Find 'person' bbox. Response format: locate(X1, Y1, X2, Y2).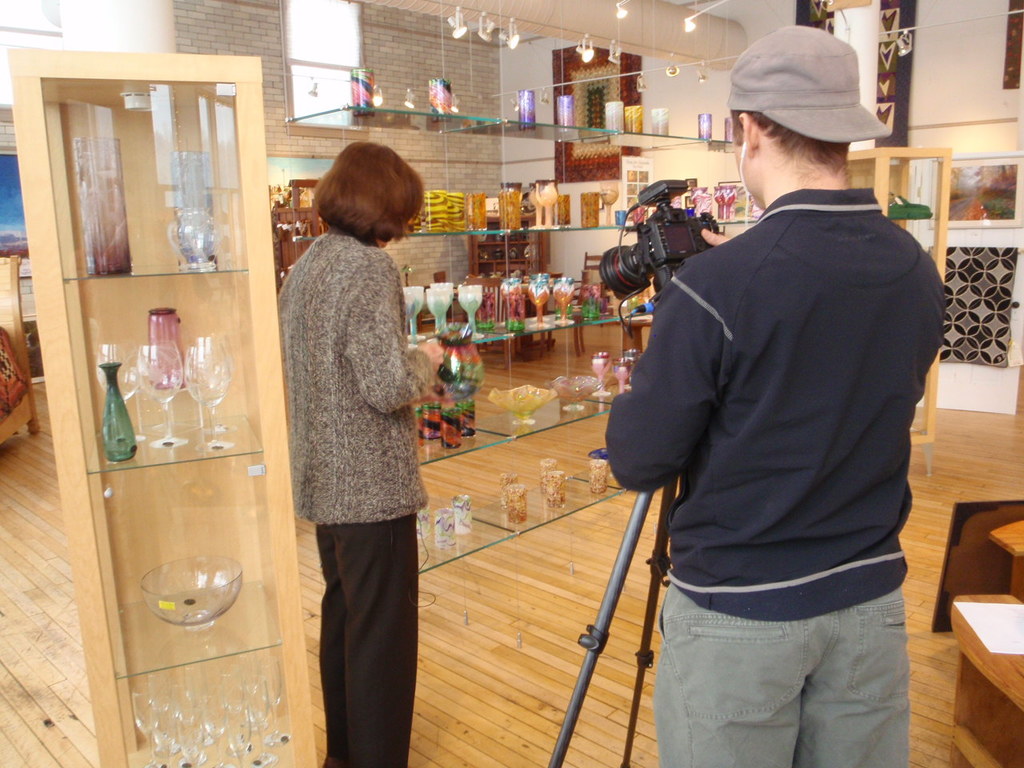
locate(266, 119, 438, 750).
